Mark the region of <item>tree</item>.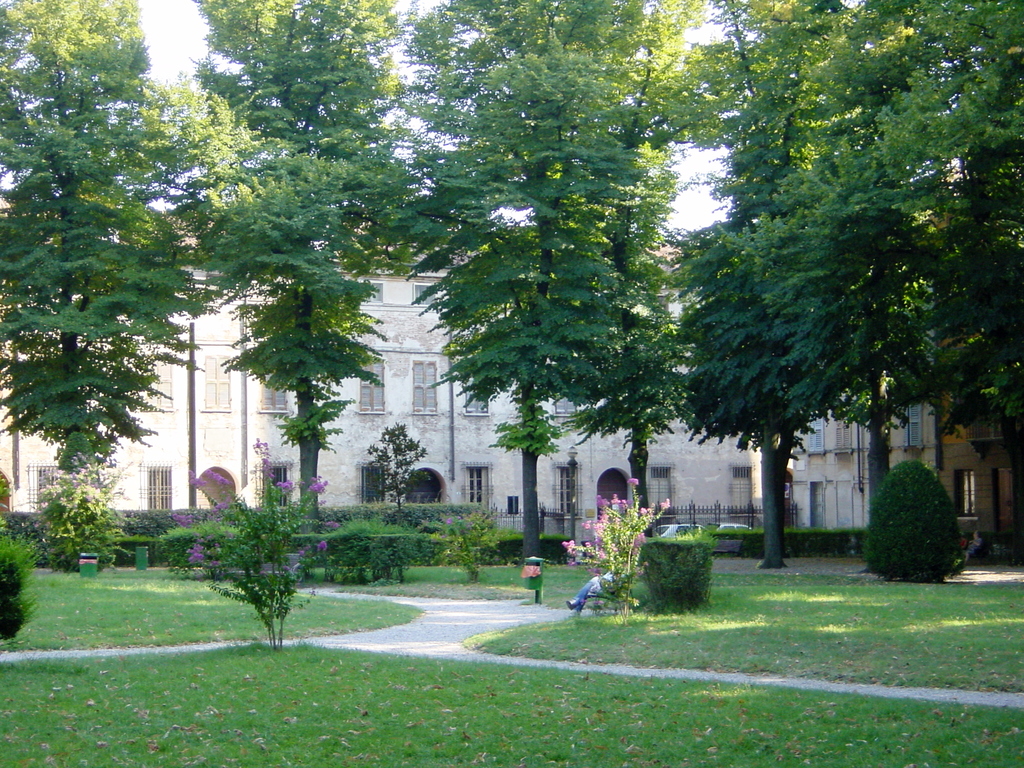
Region: select_region(172, 440, 340, 656).
